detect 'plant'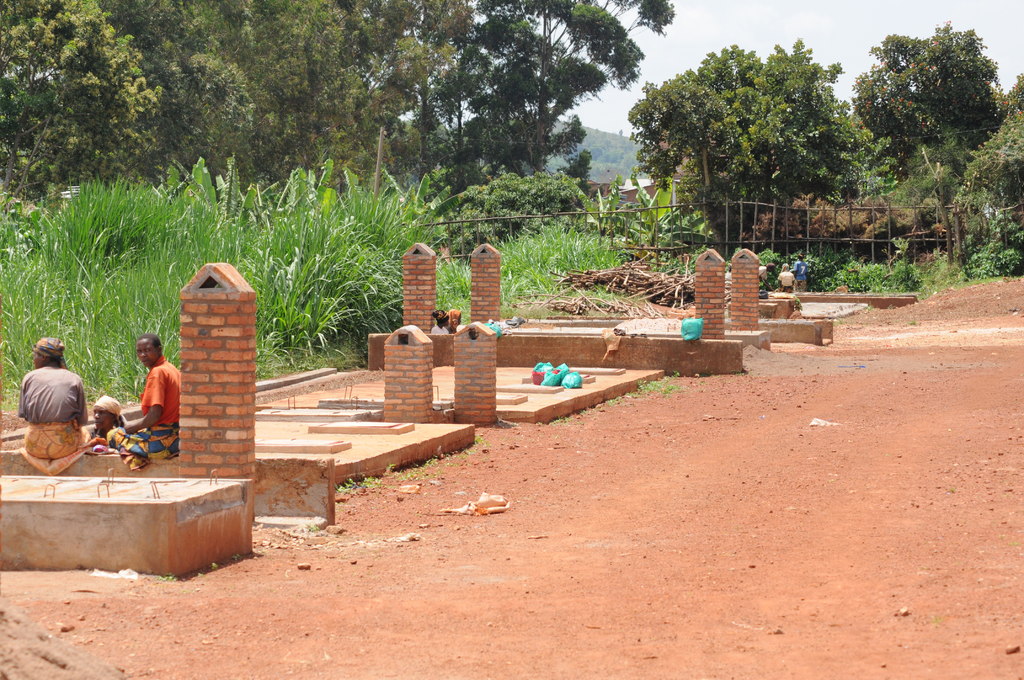
l=1001, t=208, r=1018, b=239
